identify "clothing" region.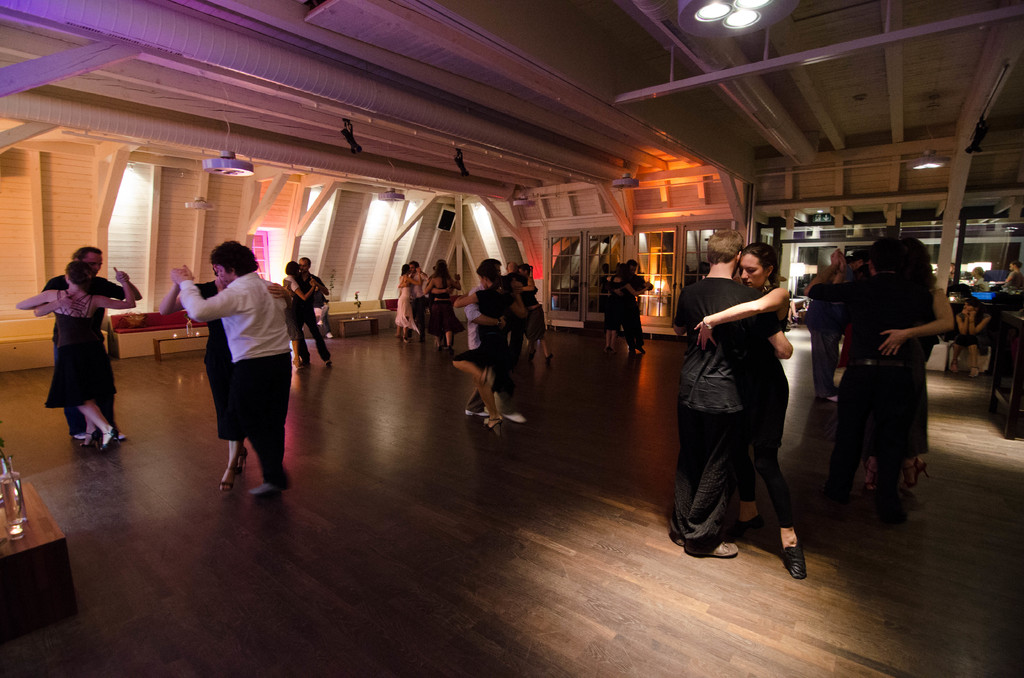
Region: {"left": 43, "top": 280, "right": 115, "bottom": 412}.
